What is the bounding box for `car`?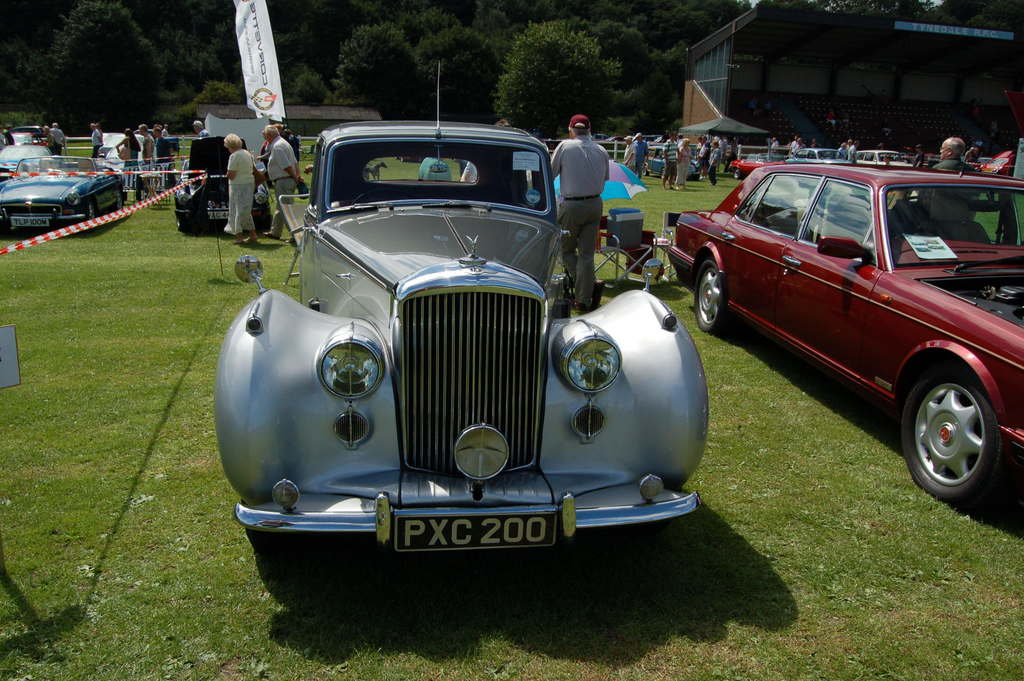
850,145,911,165.
